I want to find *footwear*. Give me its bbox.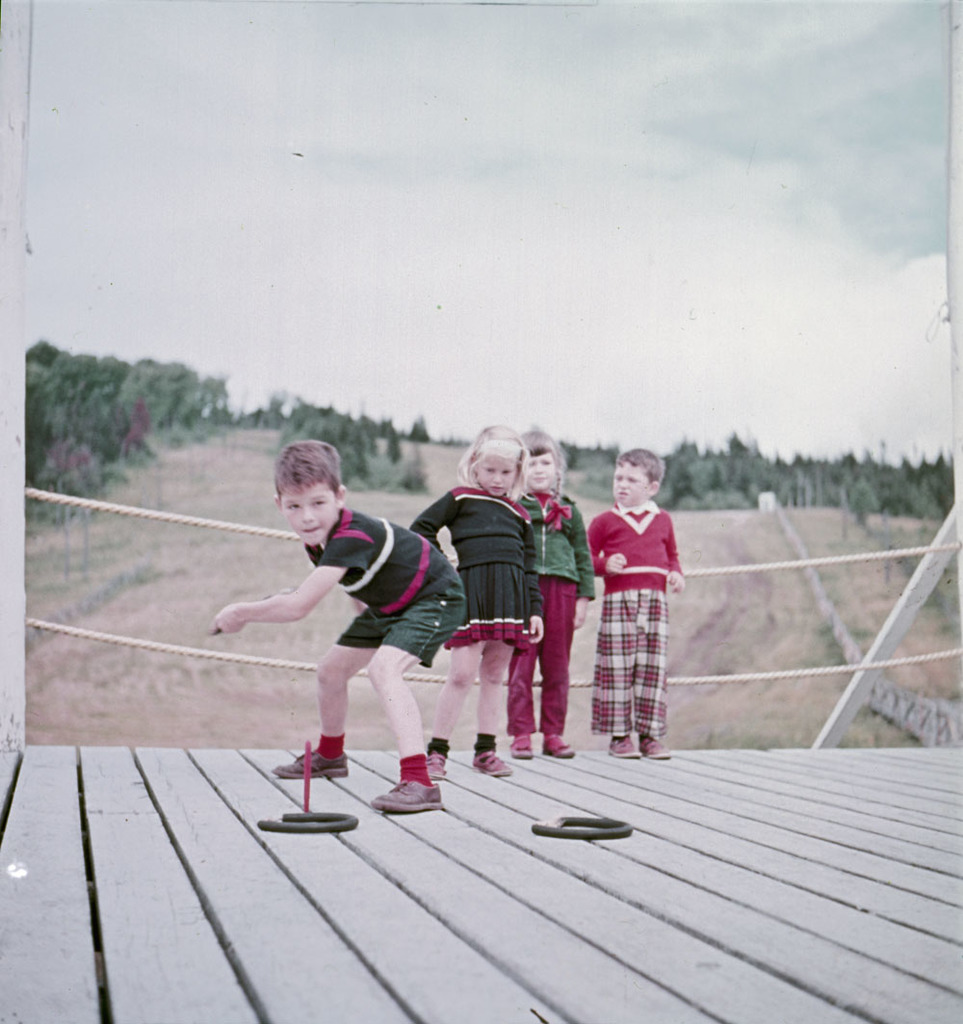
select_region(278, 744, 346, 775).
